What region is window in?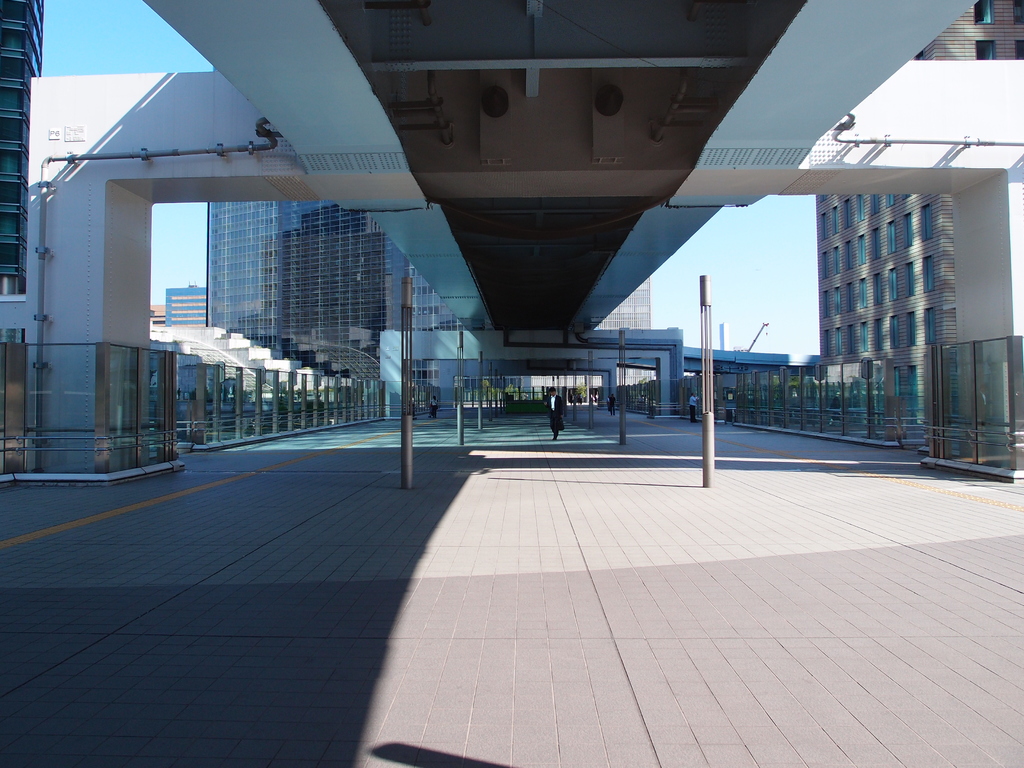
x1=890, y1=315, x2=898, y2=349.
